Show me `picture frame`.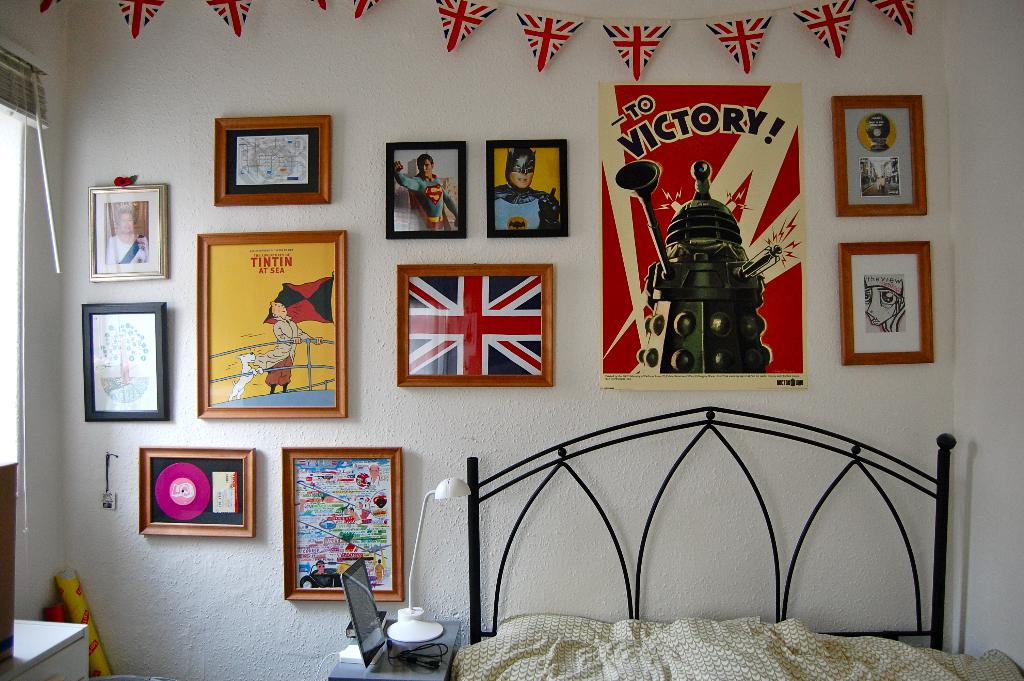
`picture frame` is here: (x1=136, y1=445, x2=255, y2=538).
